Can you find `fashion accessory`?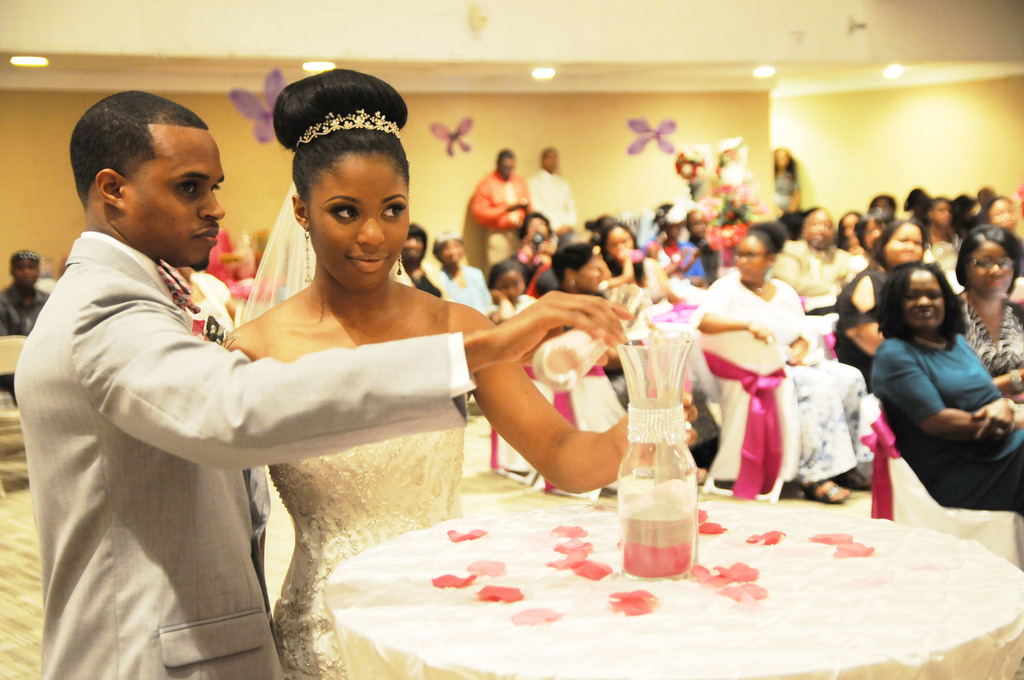
Yes, bounding box: bbox(298, 104, 402, 155).
